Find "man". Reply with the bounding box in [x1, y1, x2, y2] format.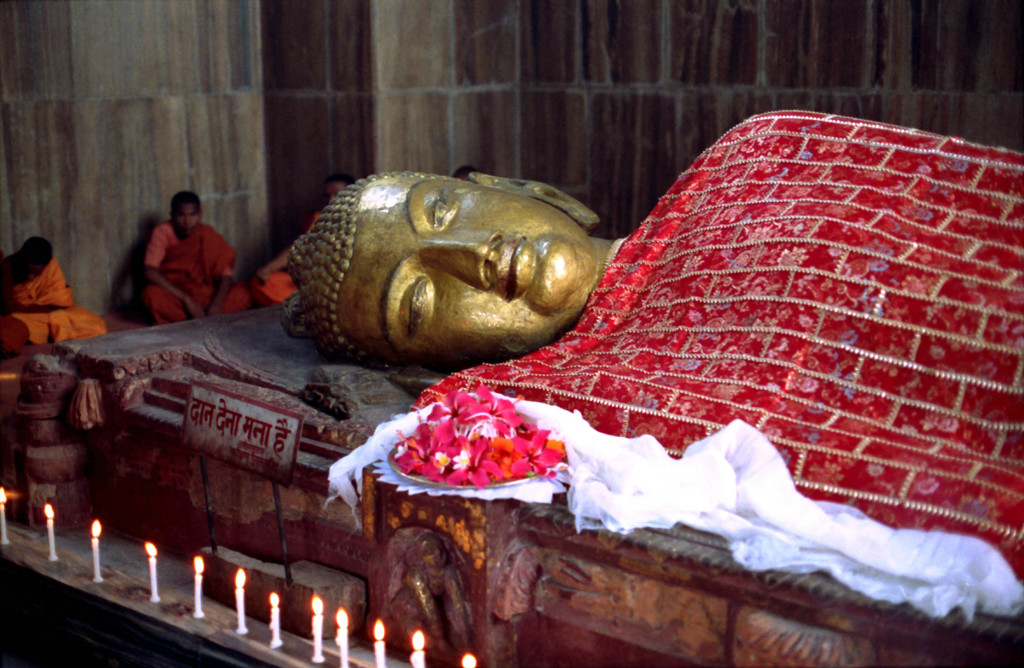
[143, 192, 248, 326].
